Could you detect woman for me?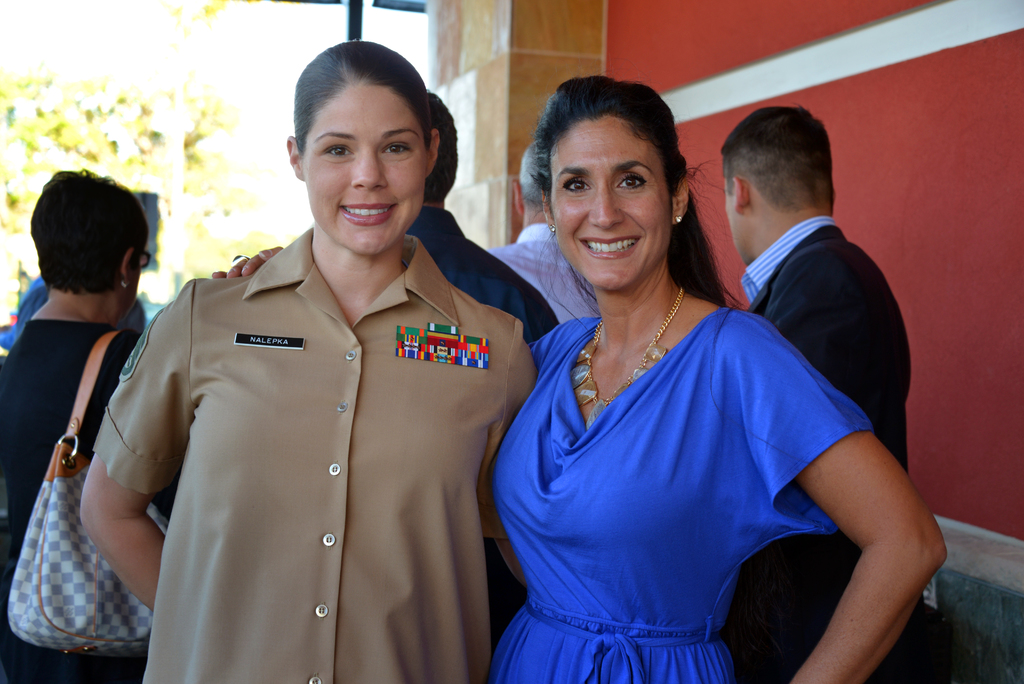
Detection result: 1/142/186/676.
